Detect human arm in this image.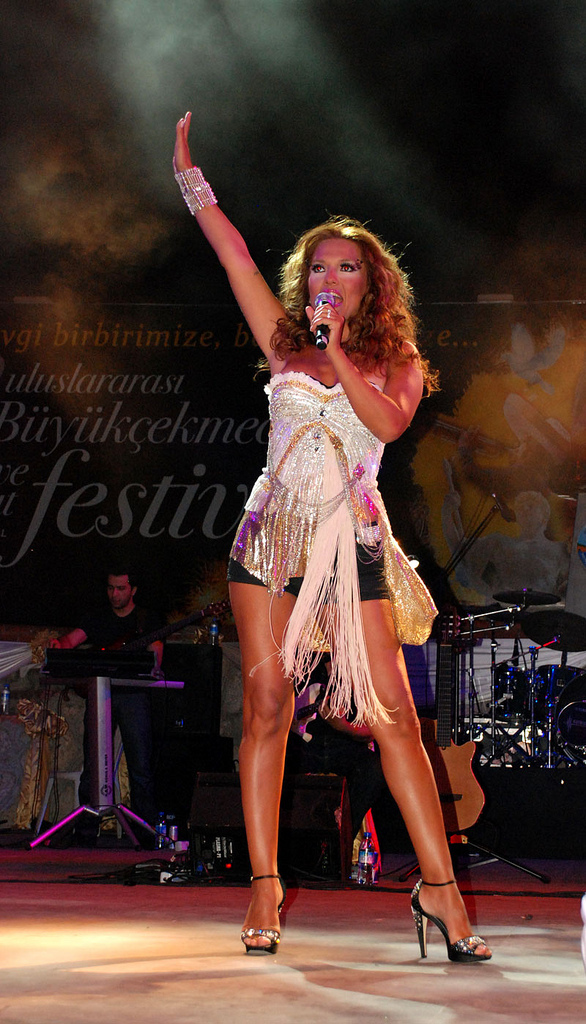
Detection: (302,287,444,450).
